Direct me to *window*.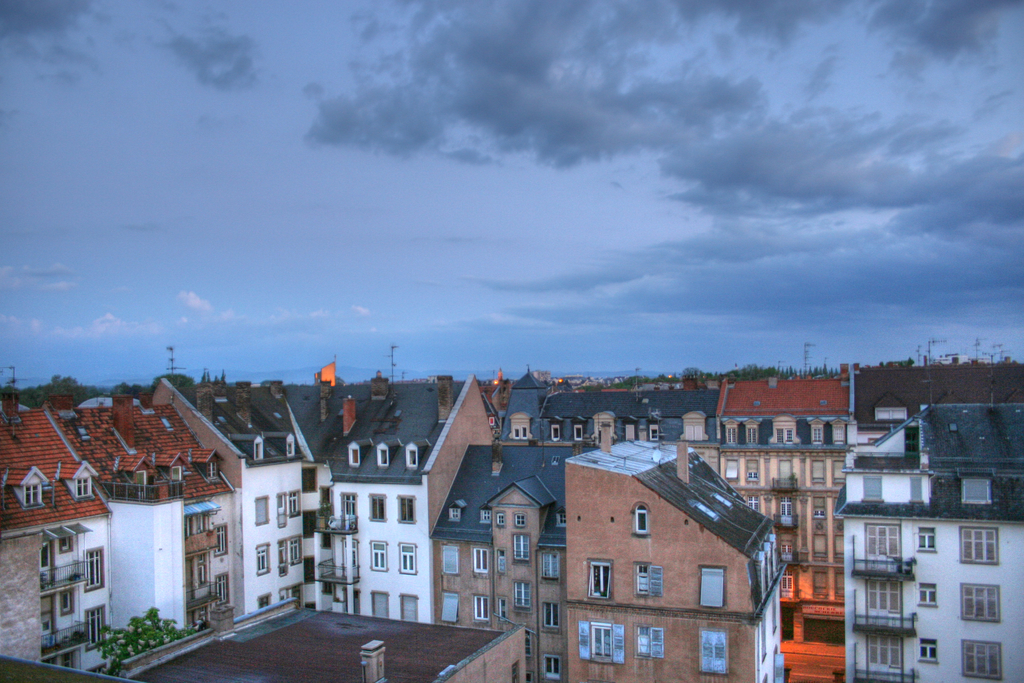
Direction: select_region(775, 559, 794, 597).
